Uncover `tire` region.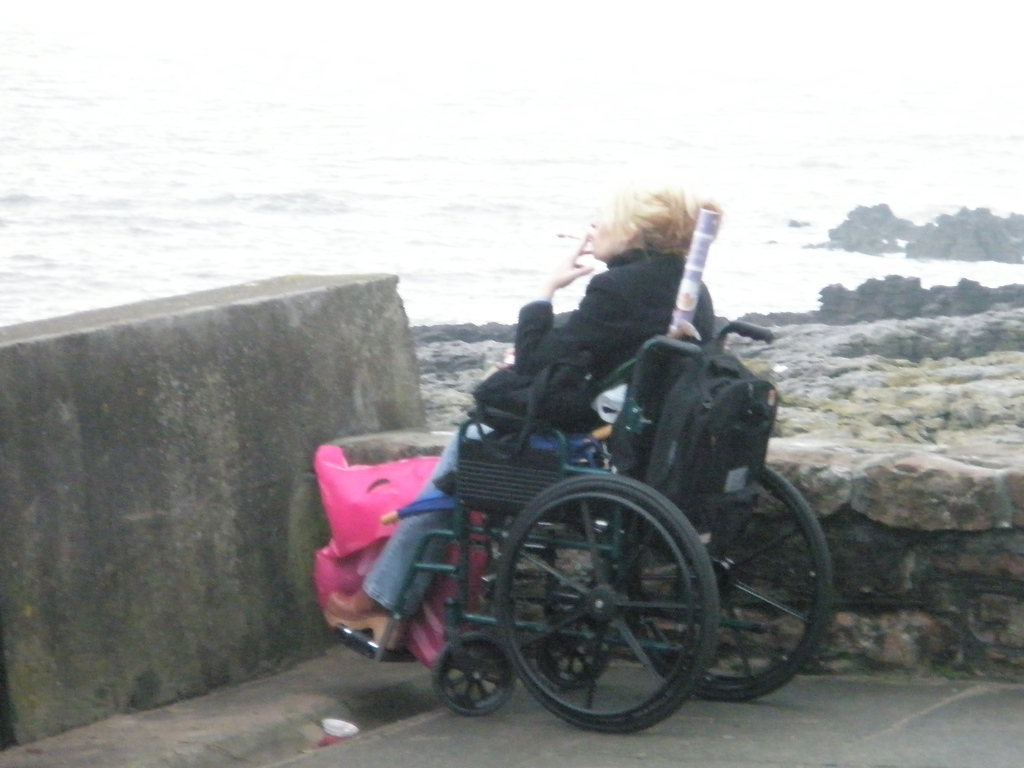
Uncovered: <region>436, 638, 506, 727</region>.
